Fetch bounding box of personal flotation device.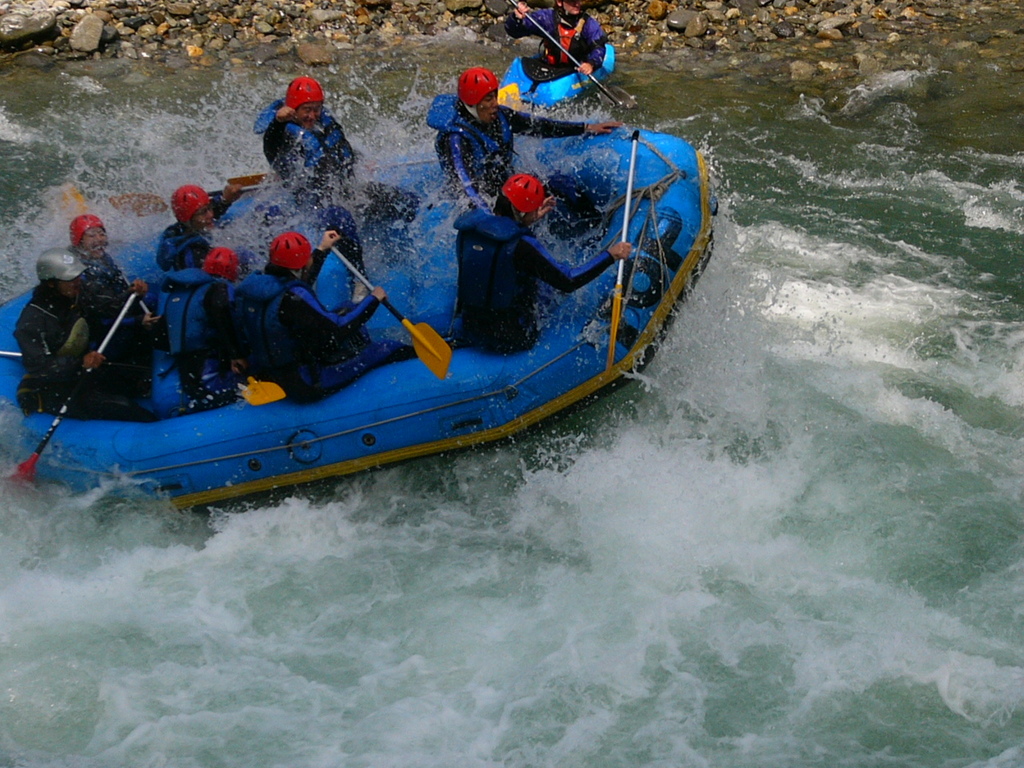
Bbox: [23,294,87,365].
